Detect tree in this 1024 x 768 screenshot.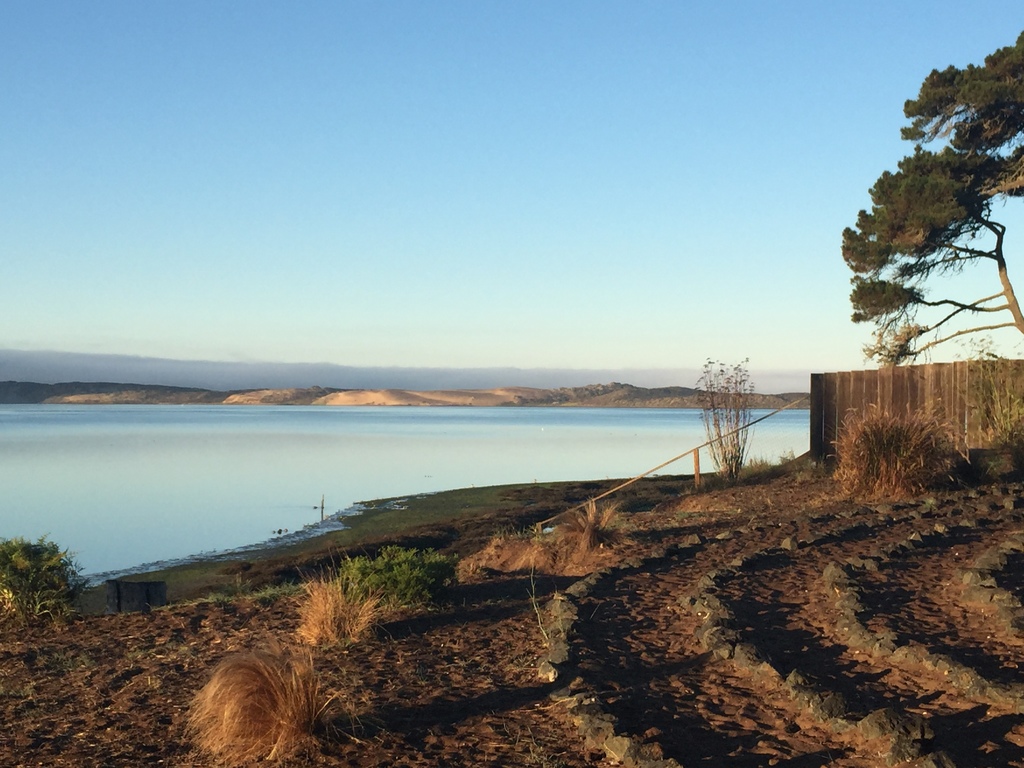
Detection: pyautogui.locateOnScreen(831, 72, 1004, 404).
